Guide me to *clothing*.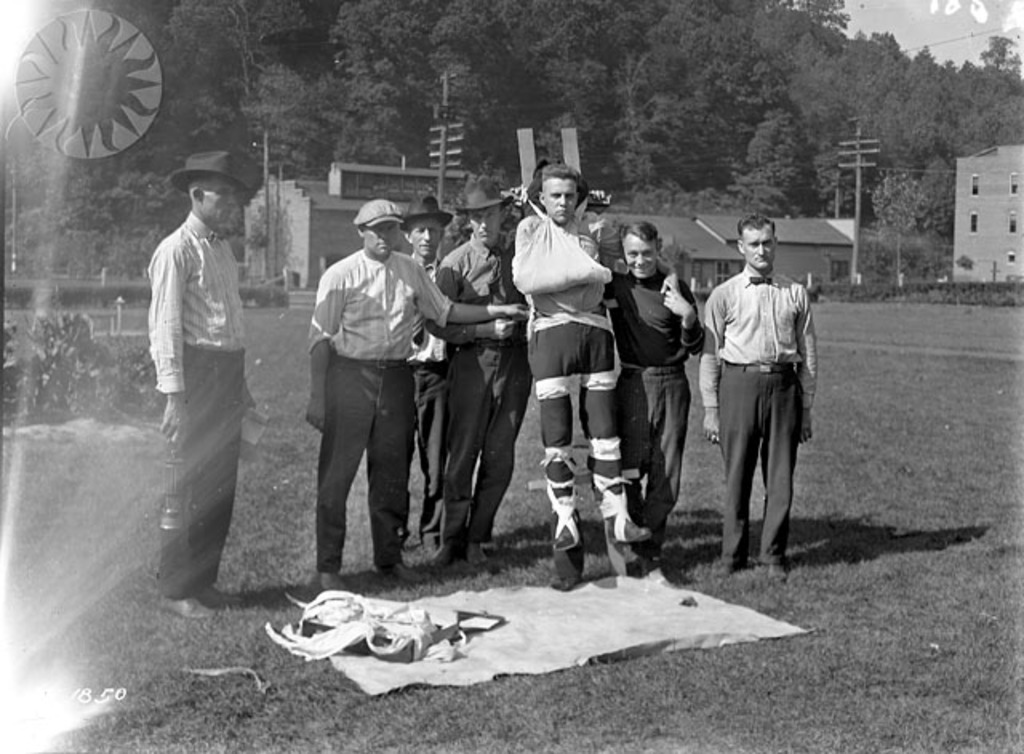
Guidance: l=426, t=239, r=534, b=549.
